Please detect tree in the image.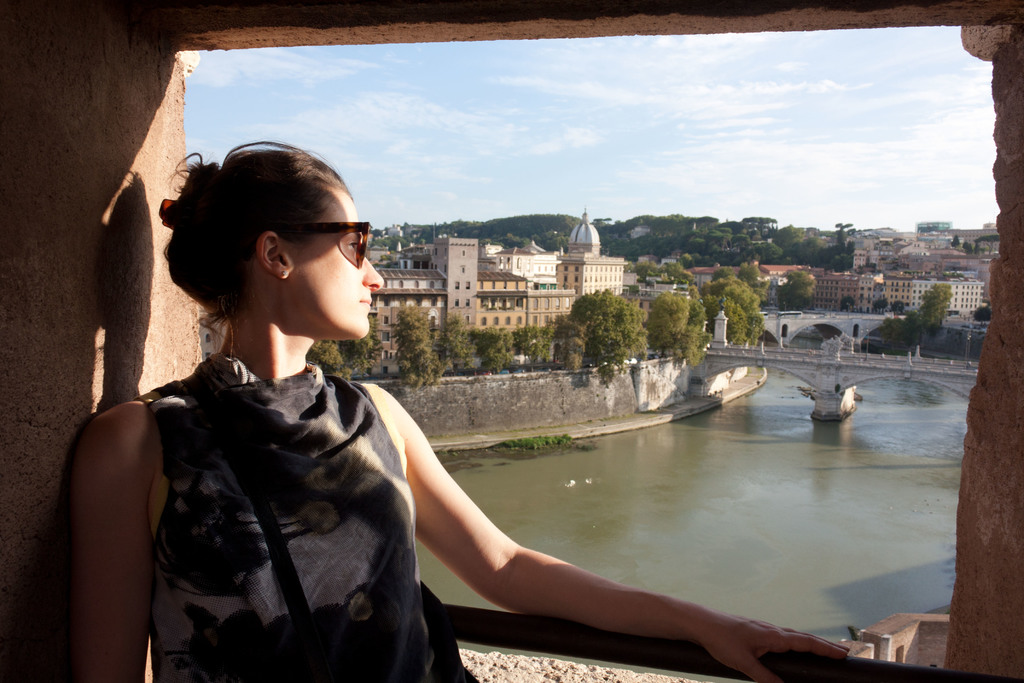
x1=875 y1=297 x2=886 y2=313.
